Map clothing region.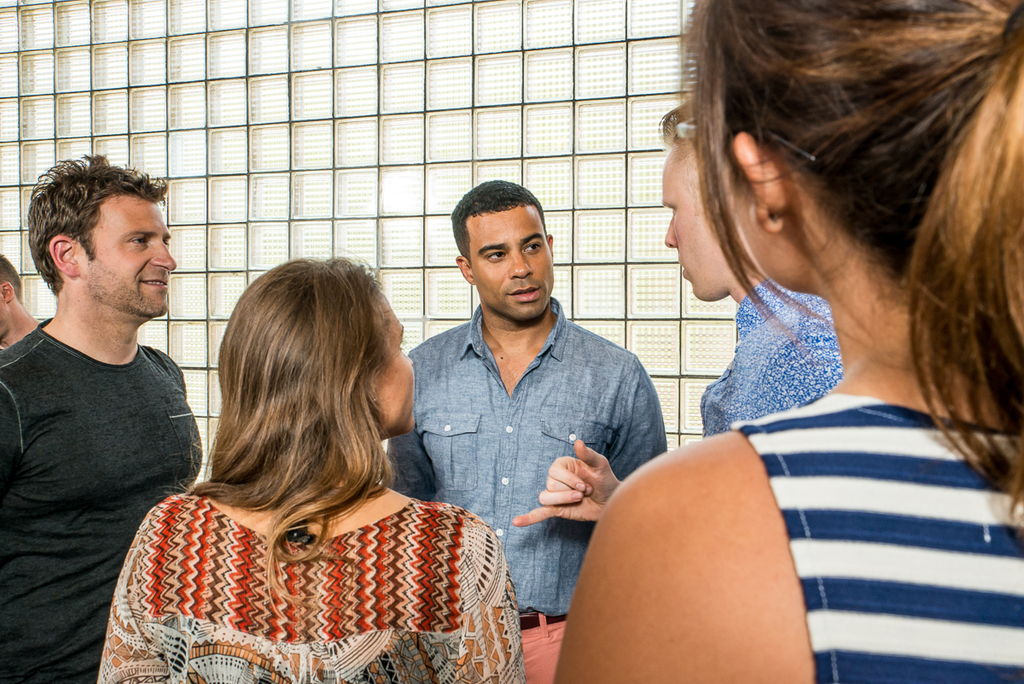
Mapped to 694,268,834,449.
